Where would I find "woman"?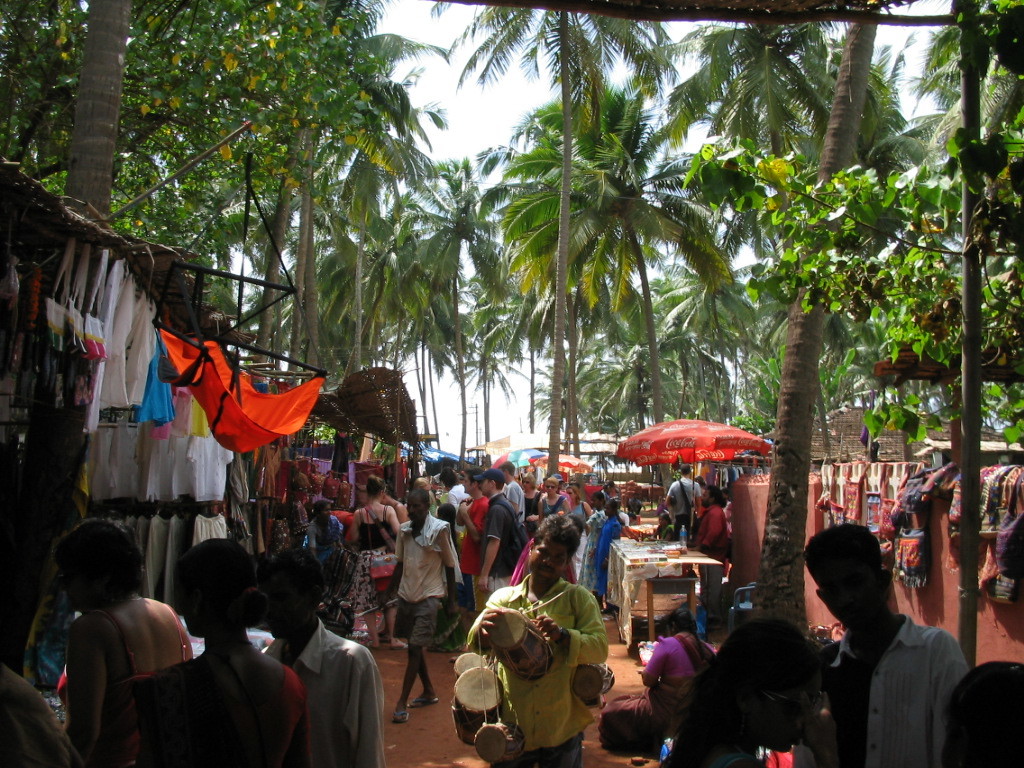
At {"left": 350, "top": 474, "right": 399, "bottom": 648}.
